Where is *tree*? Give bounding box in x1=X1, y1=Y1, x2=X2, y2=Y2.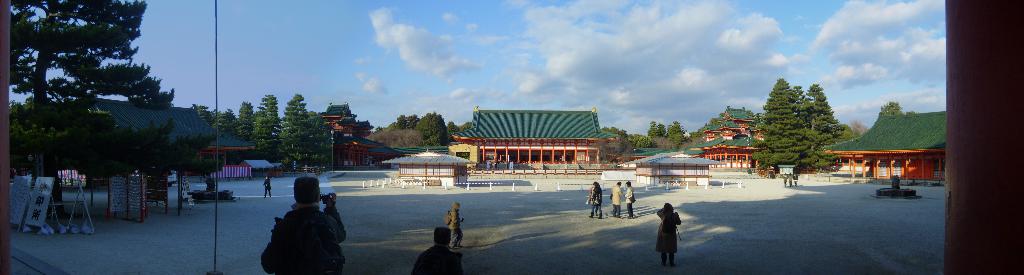
x1=235, y1=97, x2=255, y2=152.
